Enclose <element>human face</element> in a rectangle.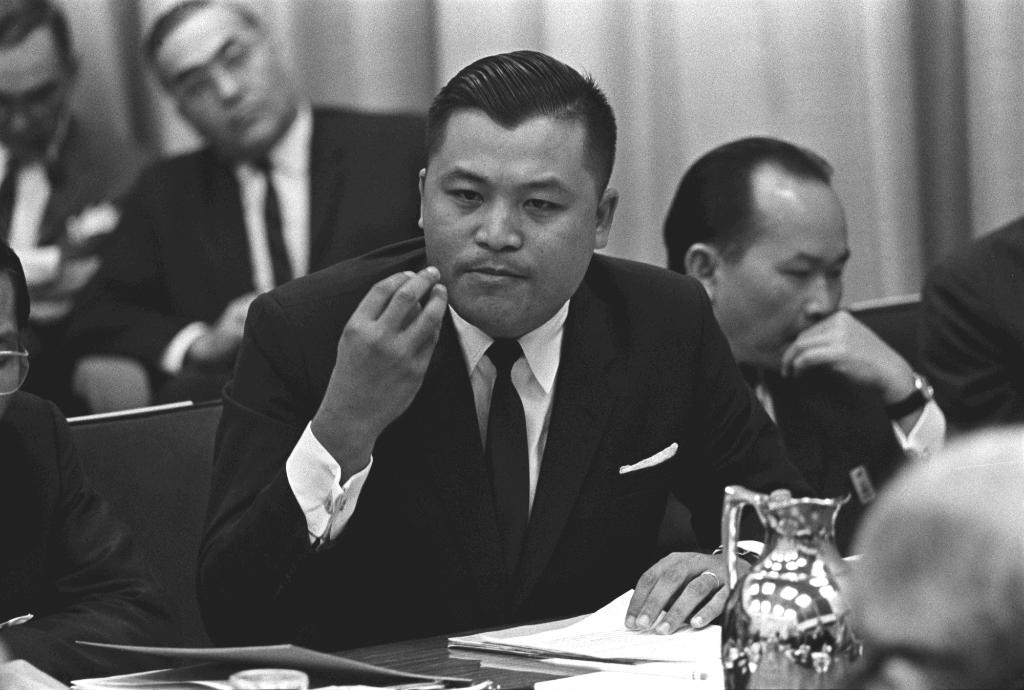
pyautogui.locateOnScreen(723, 190, 847, 361).
